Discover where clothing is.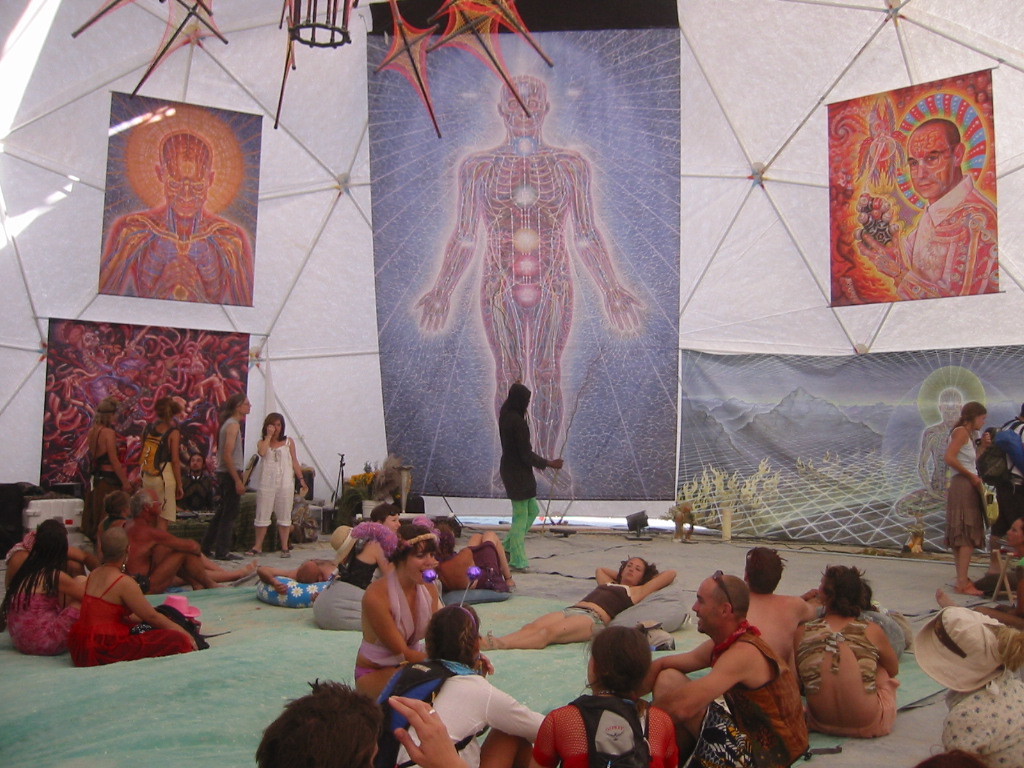
Discovered at (204, 414, 244, 554).
